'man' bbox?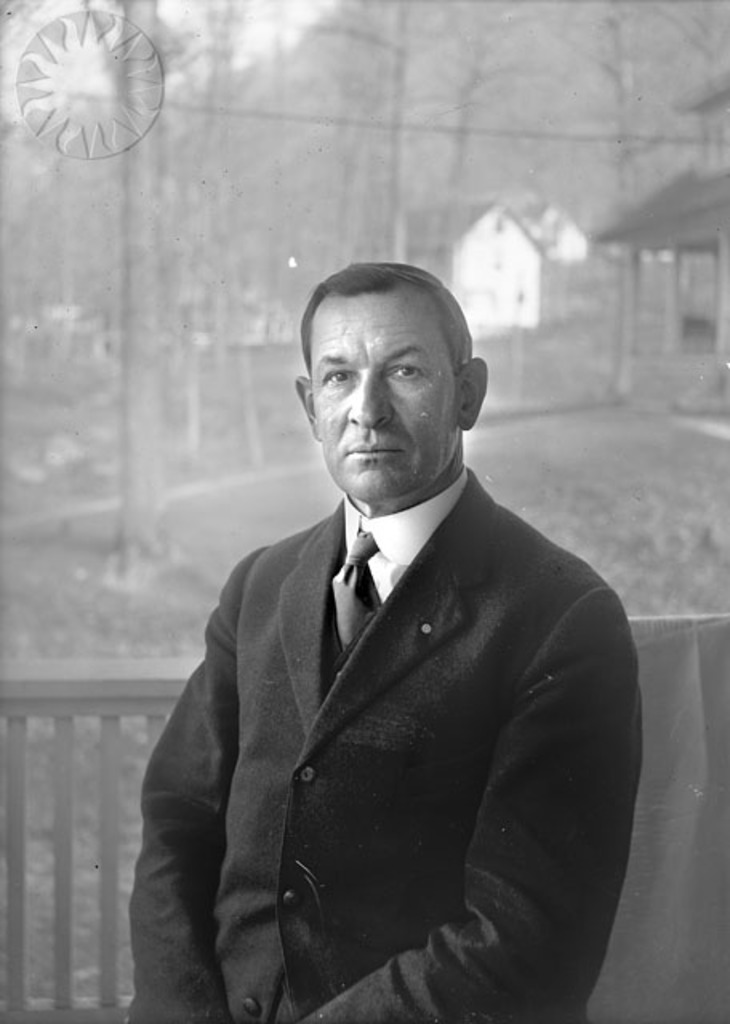
l=131, t=218, r=671, b=1023
